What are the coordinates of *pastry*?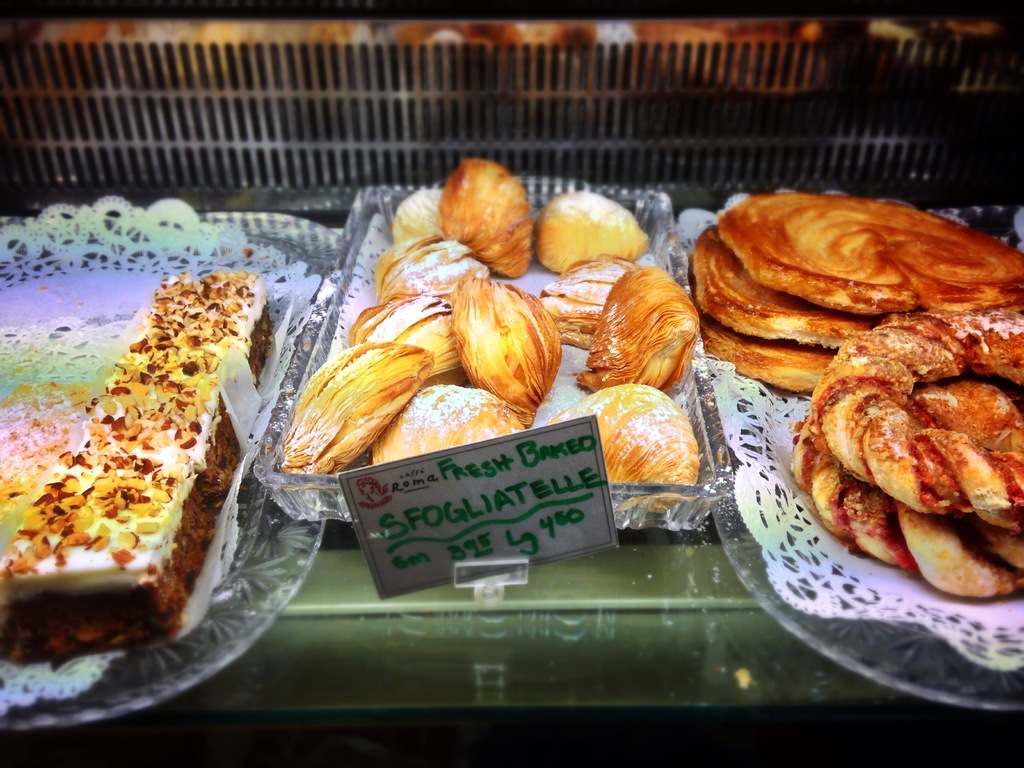
Rect(397, 191, 445, 246).
